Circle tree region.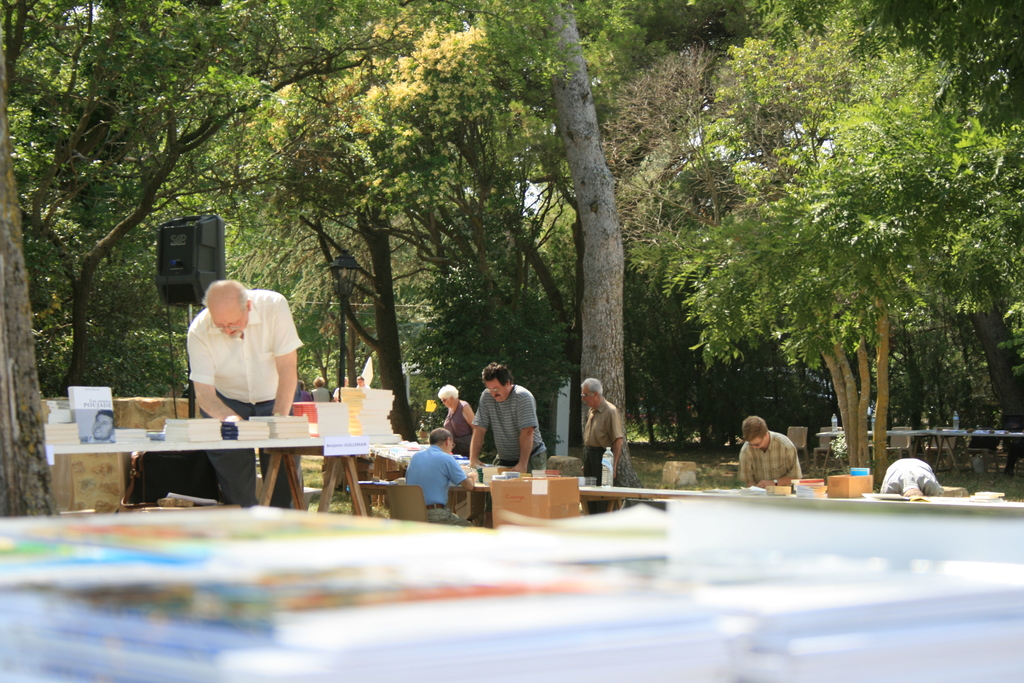
Region: box=[385, 0, 664, 464].
